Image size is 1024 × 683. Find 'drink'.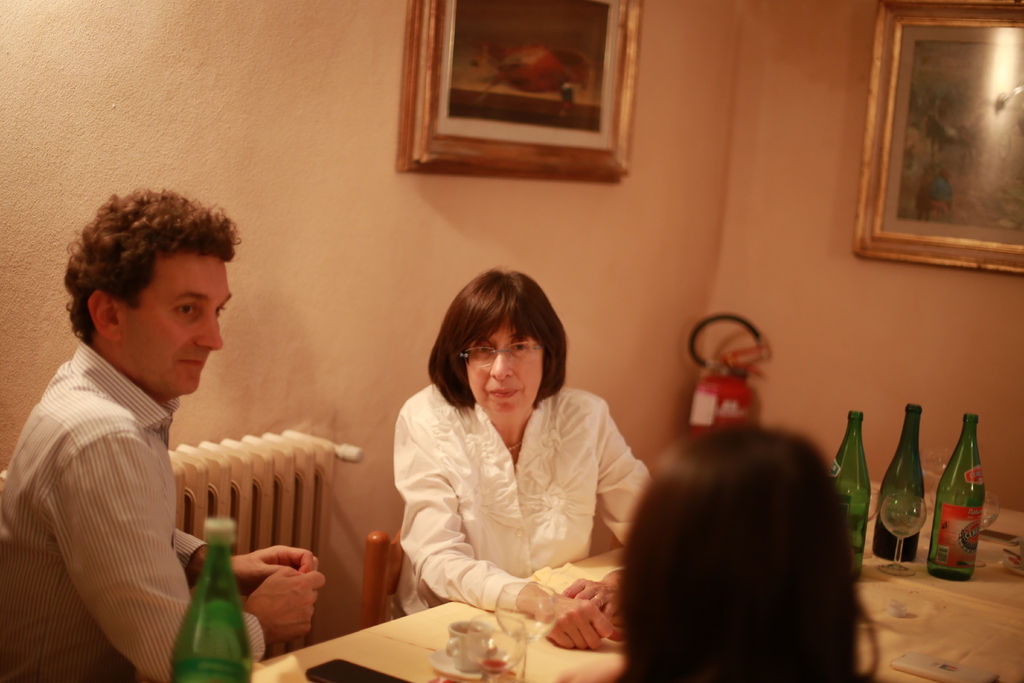
888:523:913:541.
